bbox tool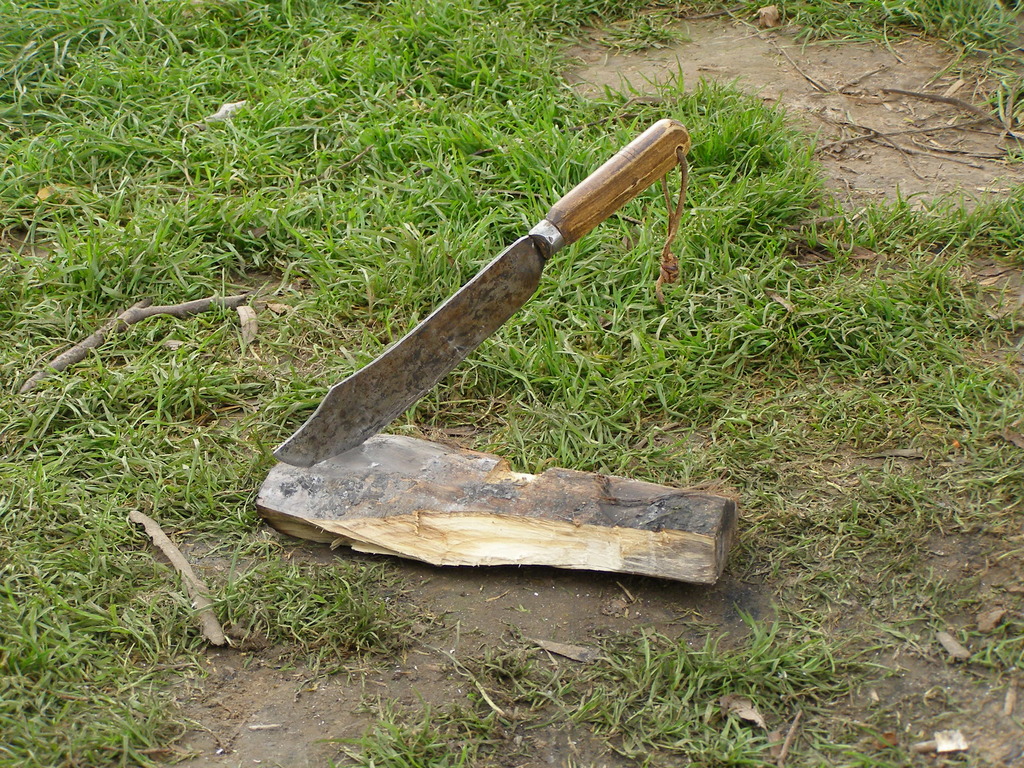
Rect(276, 120, 692, 468)
